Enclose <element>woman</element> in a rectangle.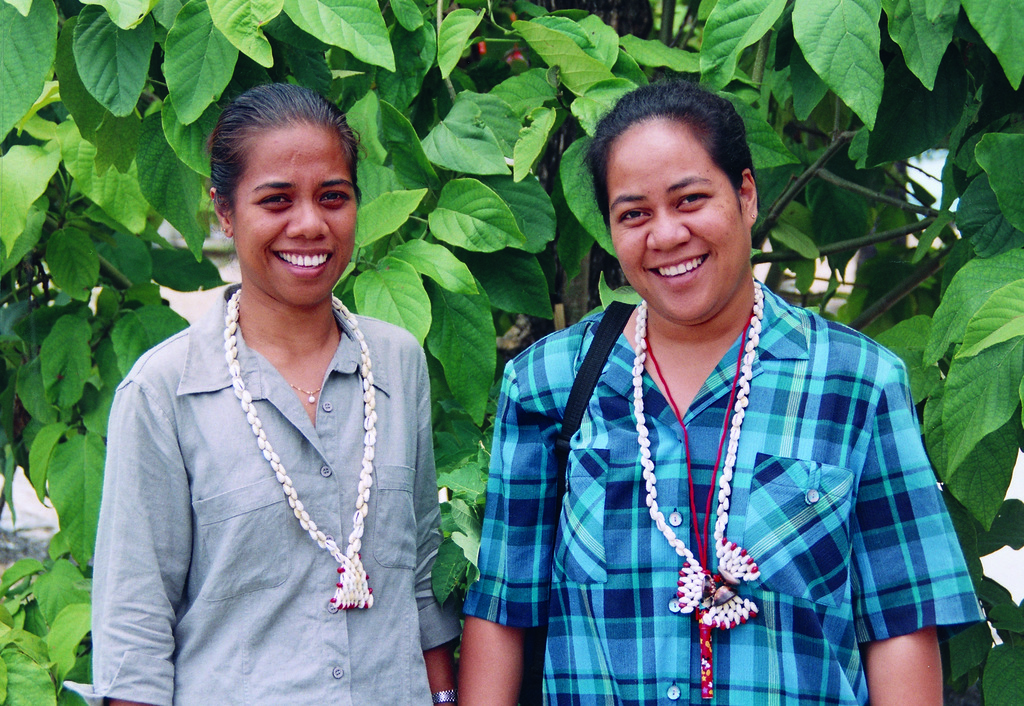
455/77/981/705.
